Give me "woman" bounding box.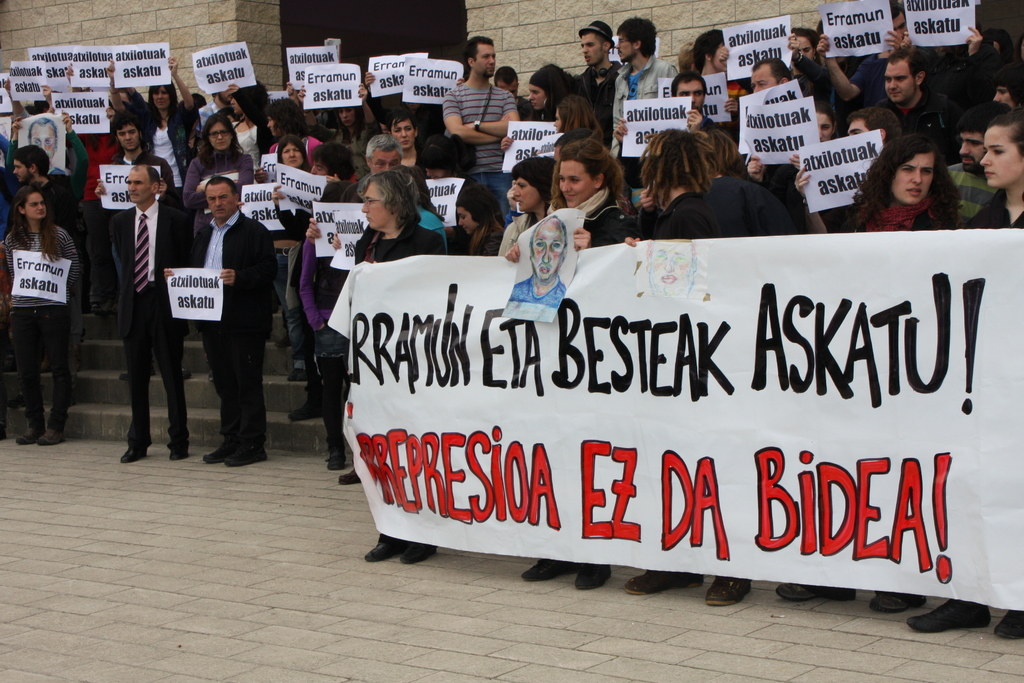
l=0, t=189, r=84, b=453.
